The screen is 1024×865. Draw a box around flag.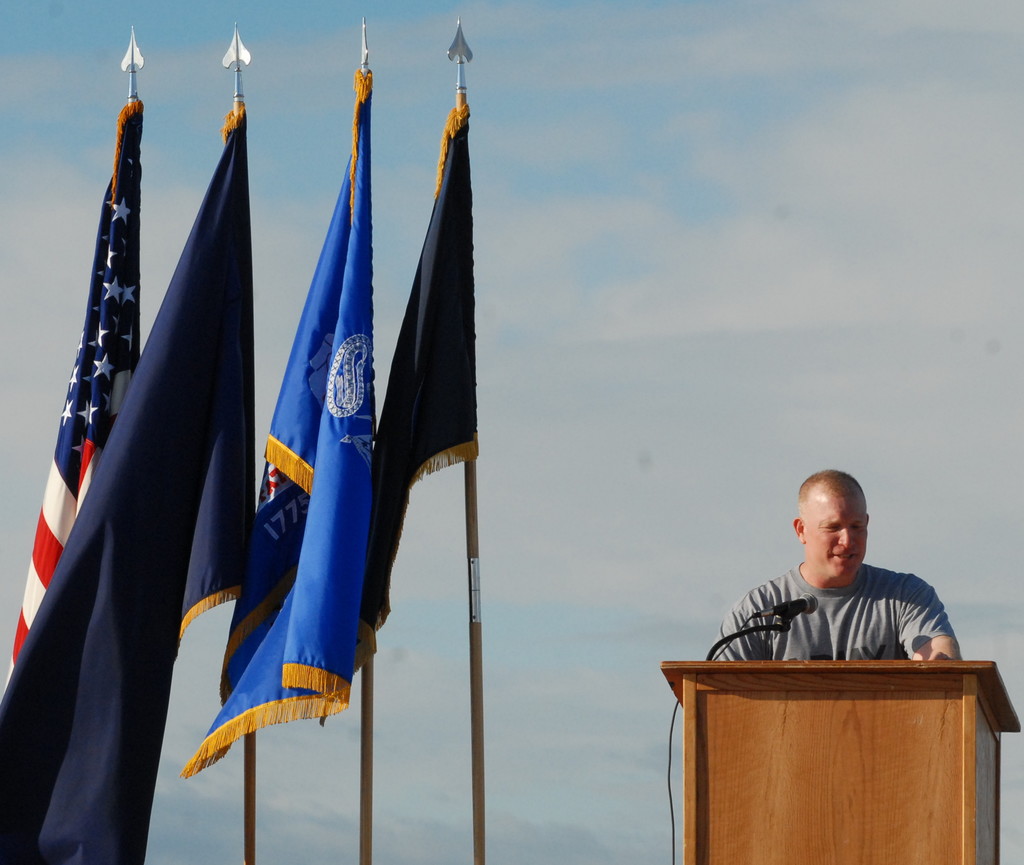
<bbox>0, 104, 250, 864</bbox>.
